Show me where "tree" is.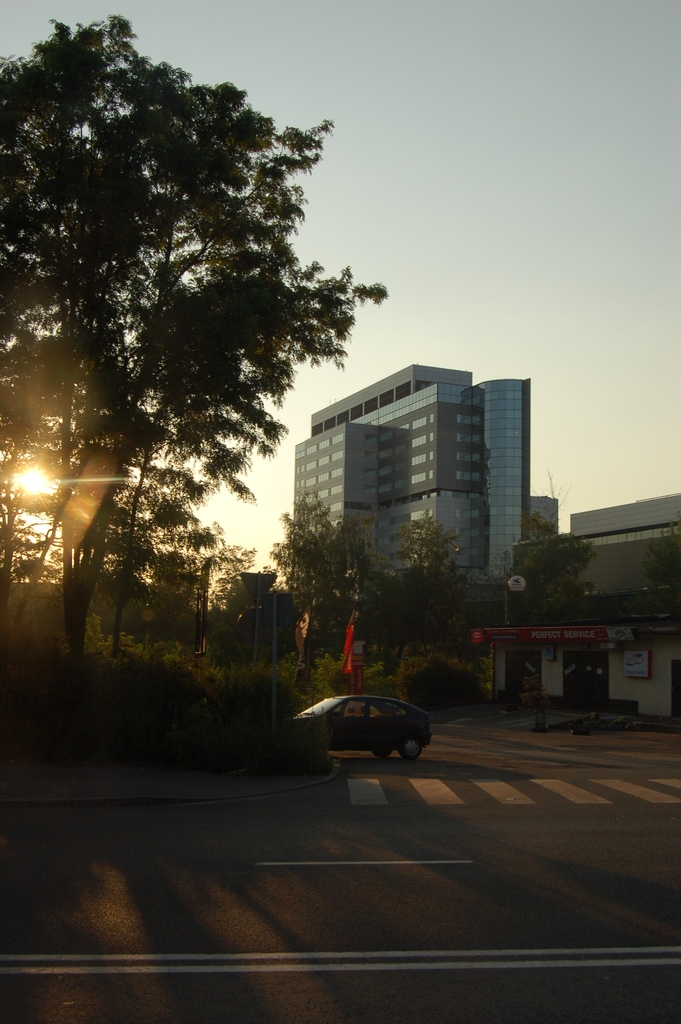
"tree" is at (267, 492, 368, 671).
